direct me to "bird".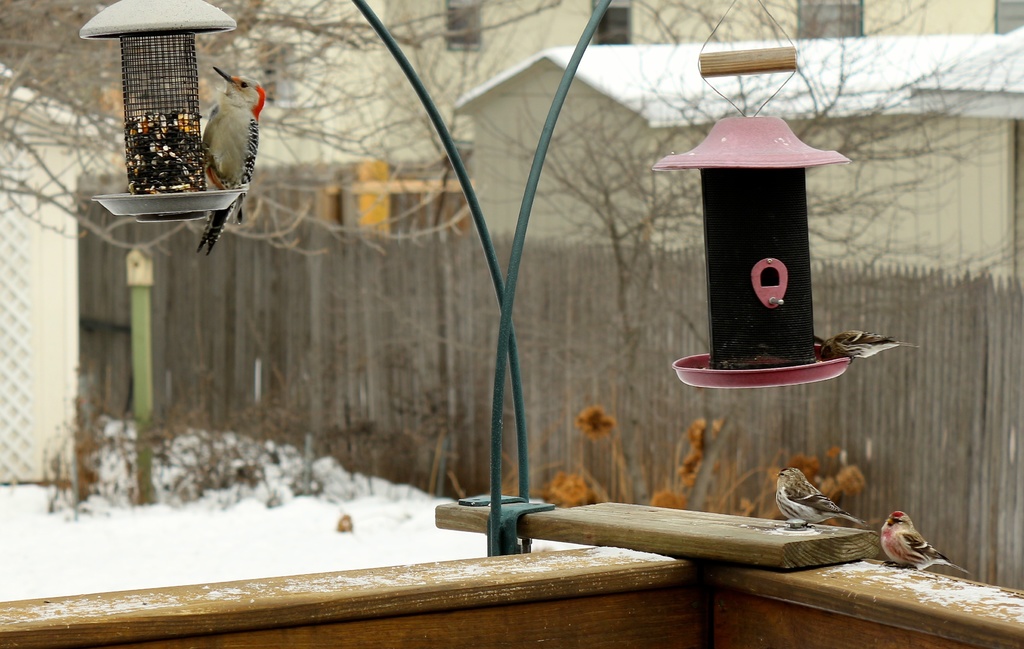
Direction: [819,329,915,359].
